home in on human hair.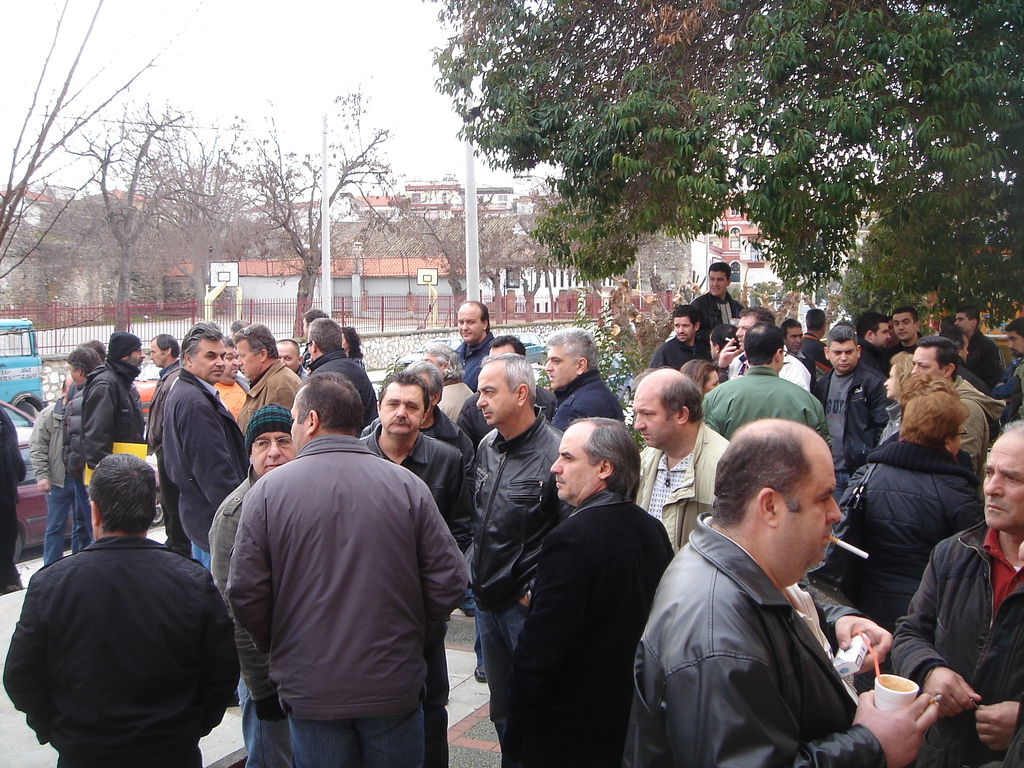
Homed in at select_region(346, 325, 362, 358).
